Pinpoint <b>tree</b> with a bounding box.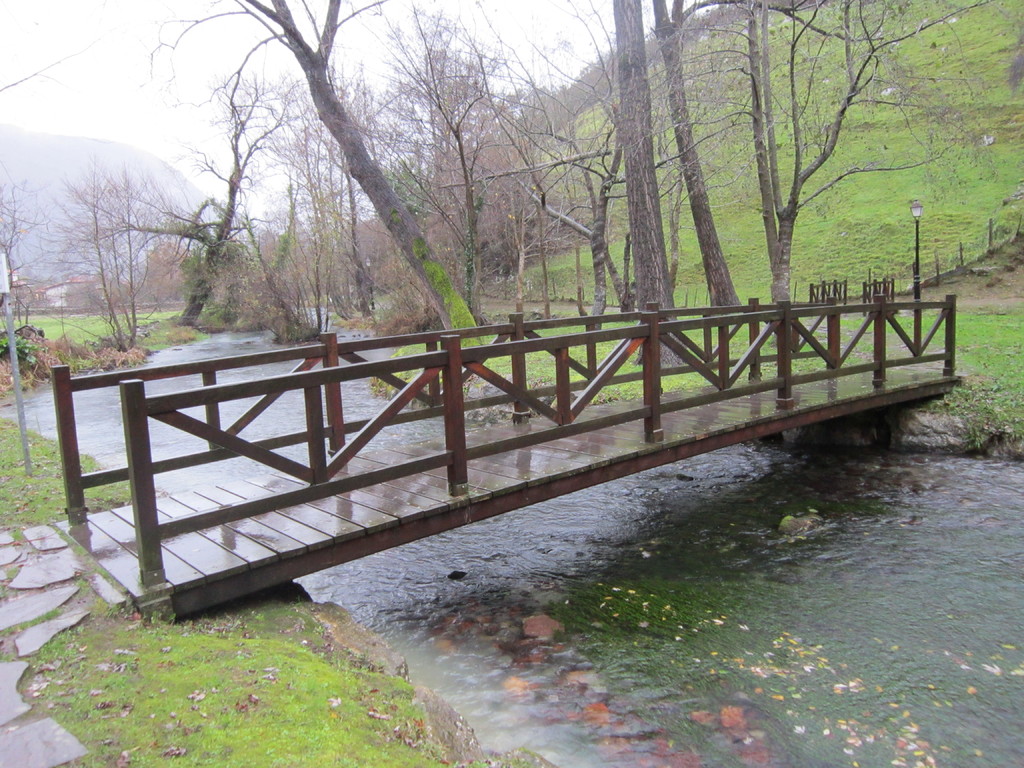
locate(250, 100, 397, 336).
